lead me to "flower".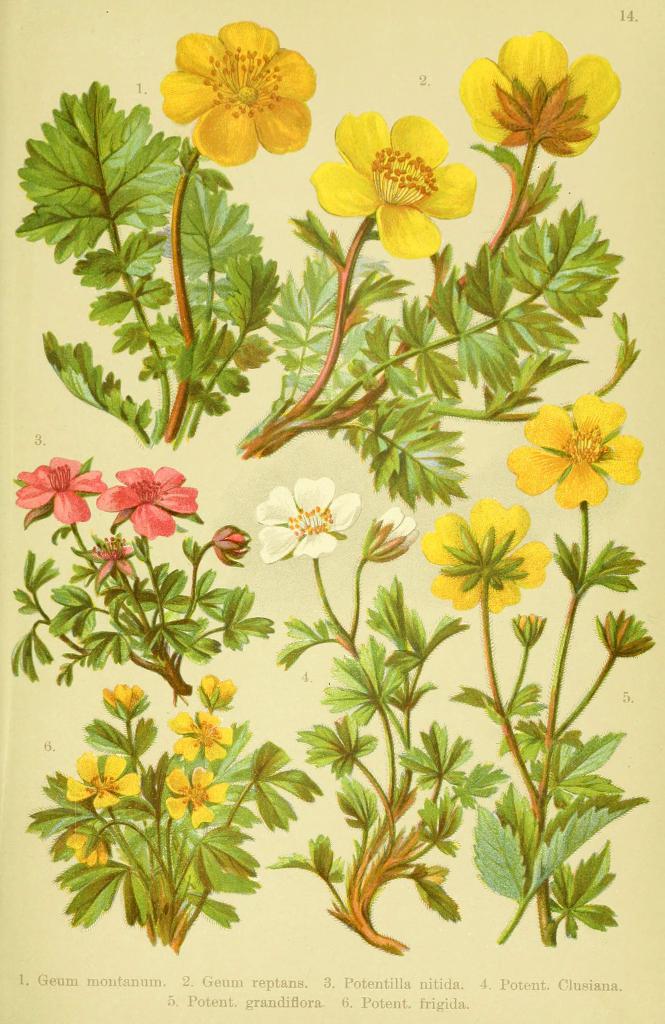
Lead to crop(161, 20, 316, 166).
